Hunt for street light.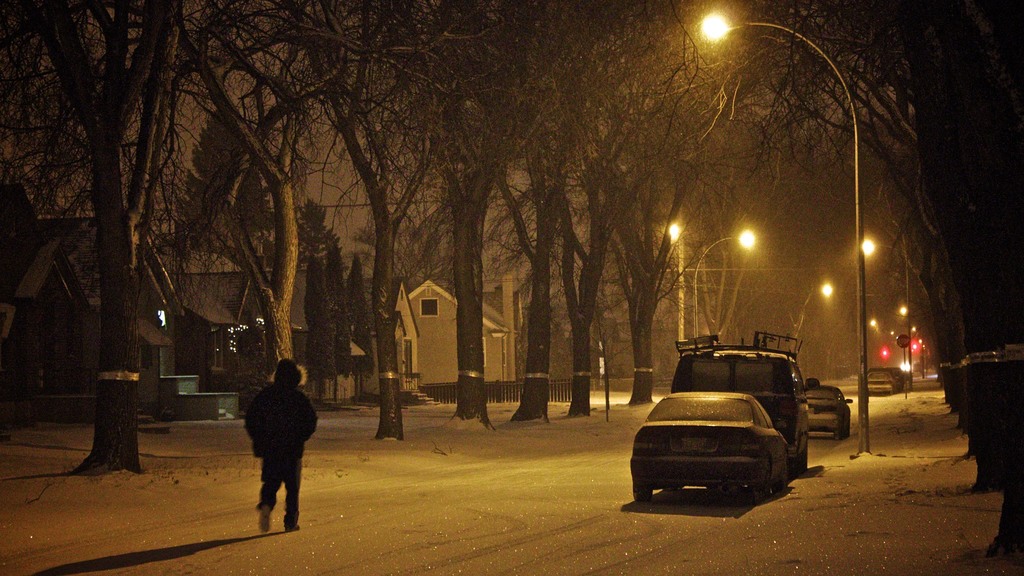
Hunted down at (left=693, top=231, right=758, bottom=345).
